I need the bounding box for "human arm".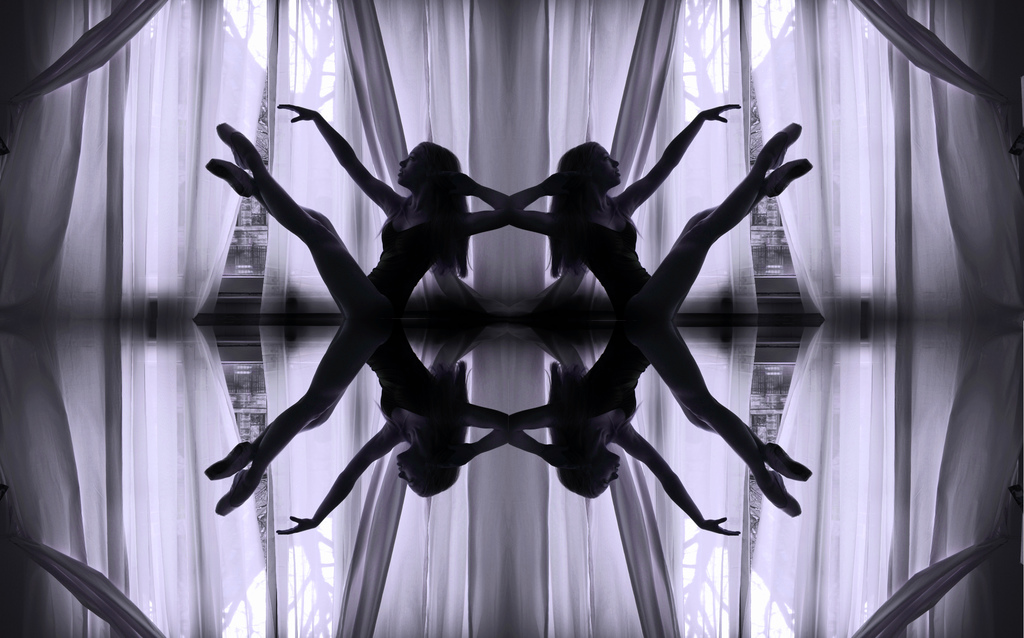
Here it is: BBox(276, 104, 404, 218).
